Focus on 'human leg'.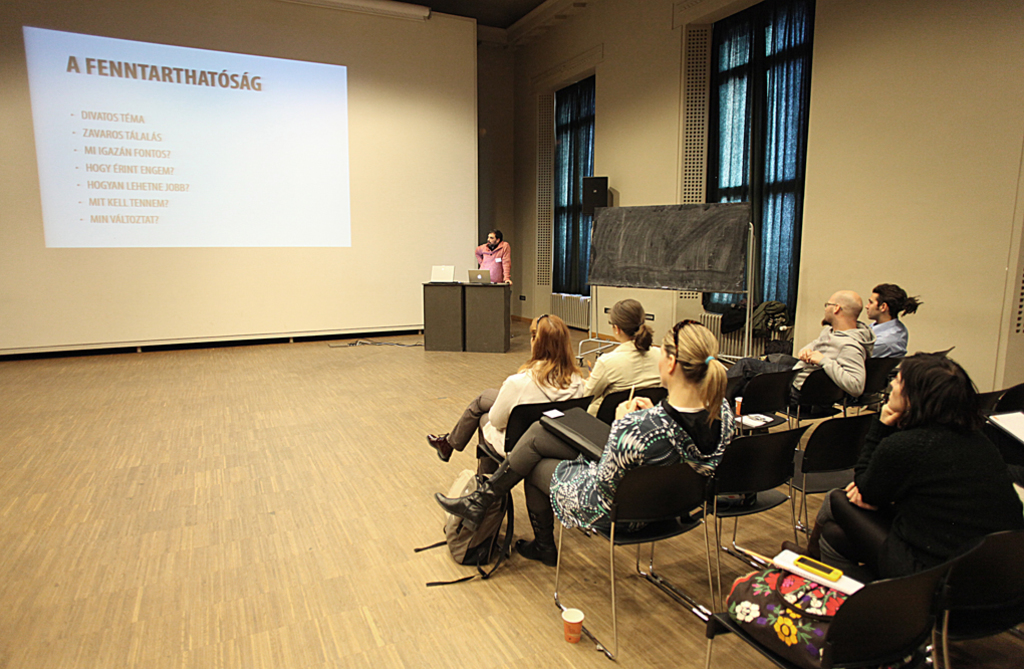
Focused at (723, 357, 788, 403).
